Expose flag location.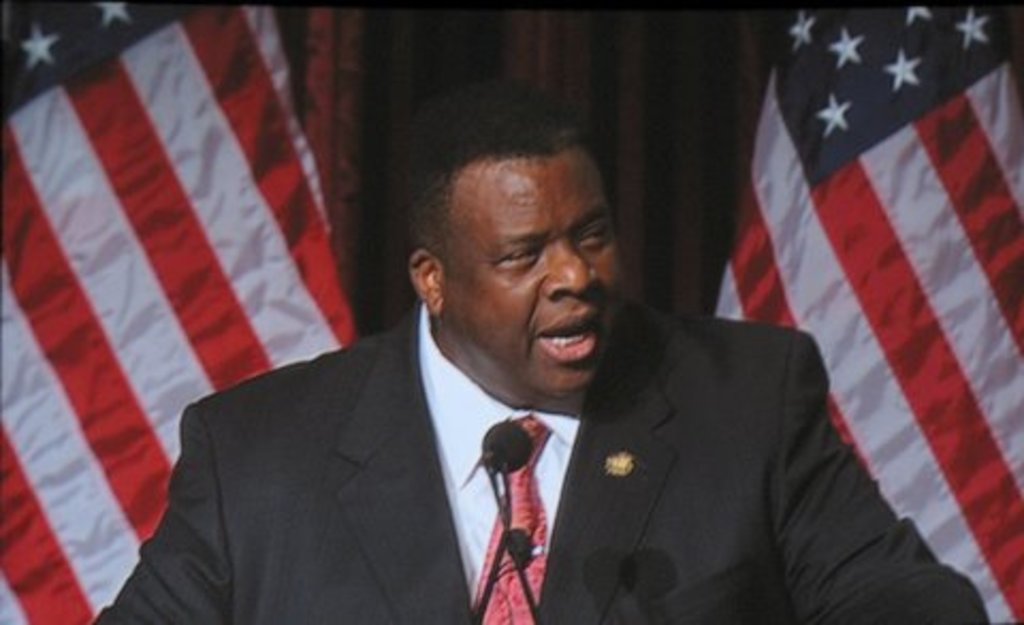
Exposed at (0,0,405,623).
